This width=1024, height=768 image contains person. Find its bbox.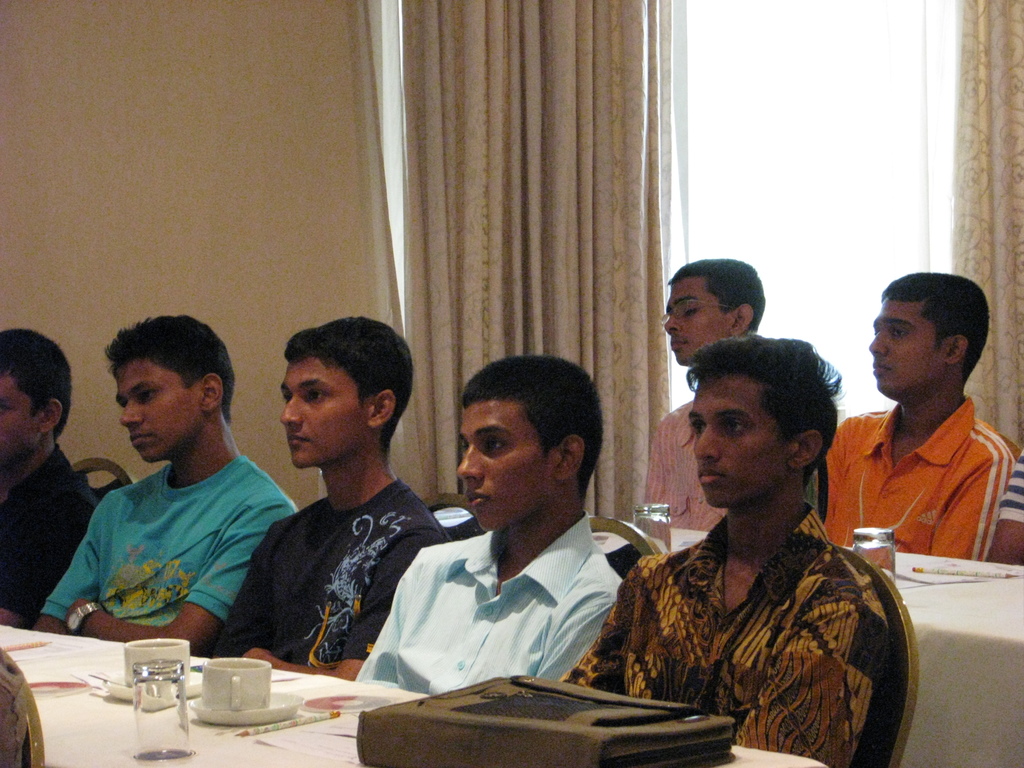
(0,330,100,629).
